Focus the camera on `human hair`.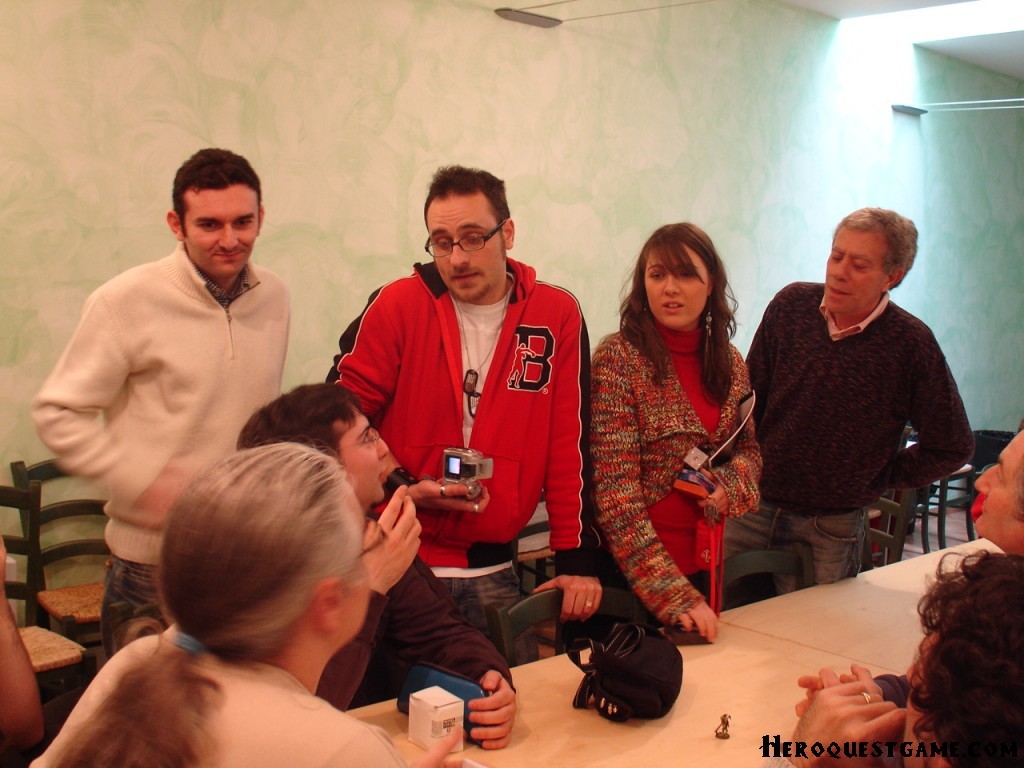
Focus region: detection(614, 218, 739, 412).
